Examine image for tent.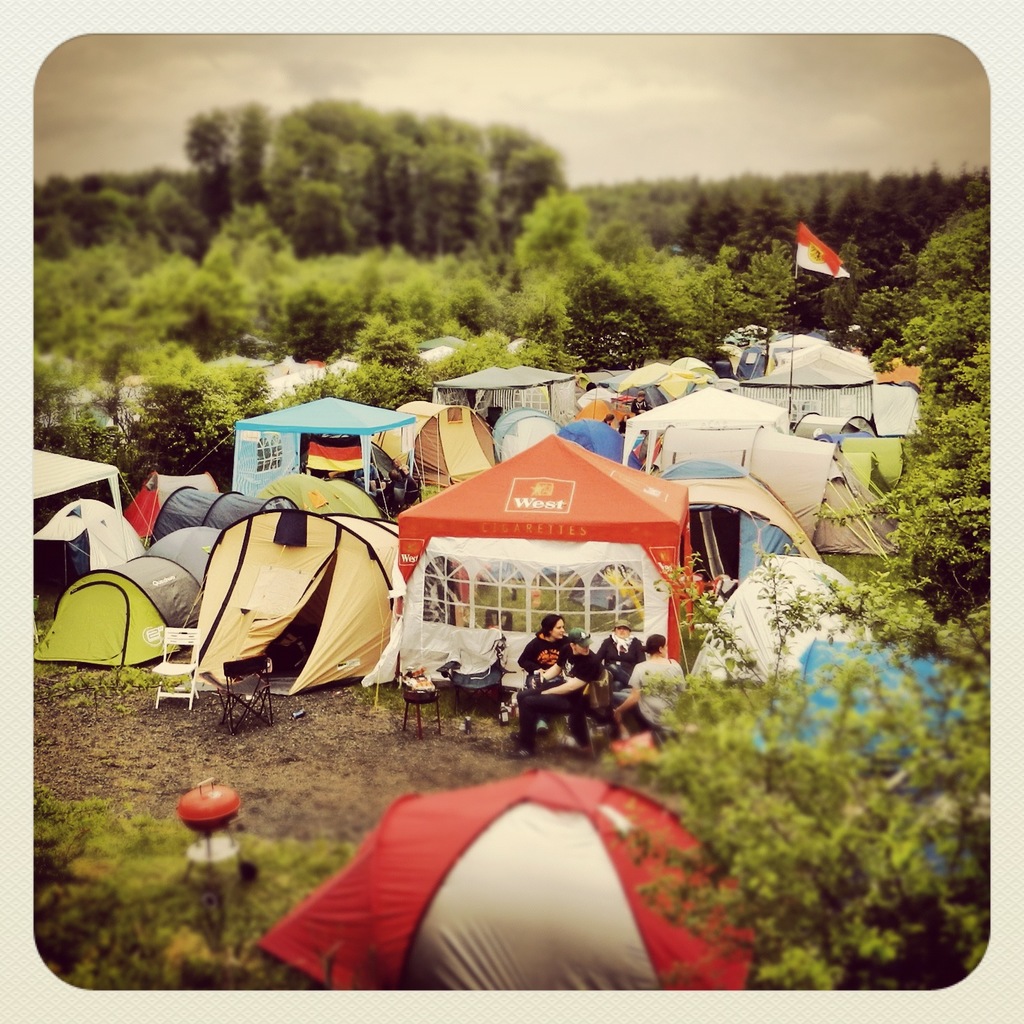
Examination result: 763, 346, 890, 421.
